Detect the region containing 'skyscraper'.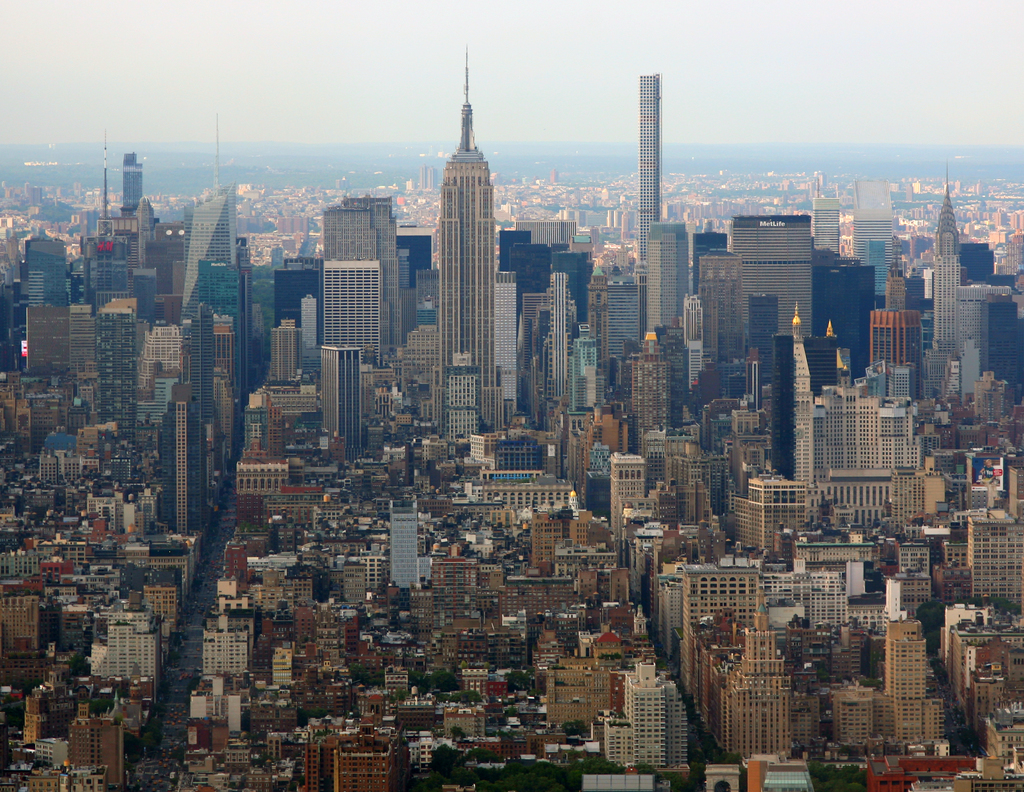
crop(321, 196, 402, 368).
